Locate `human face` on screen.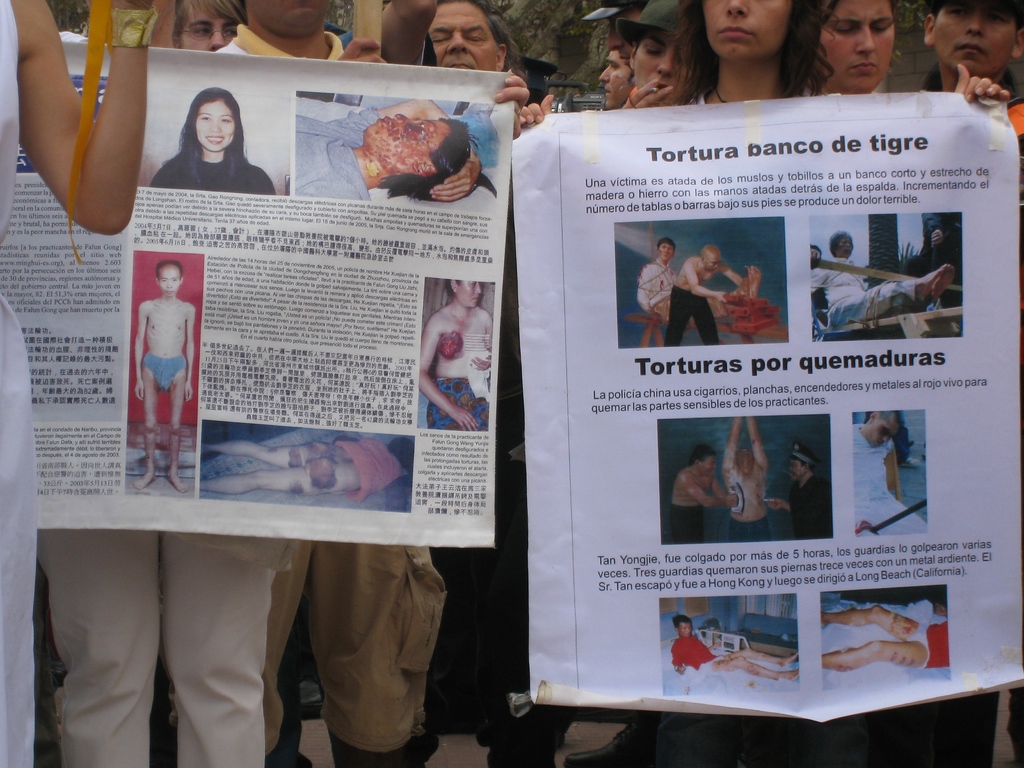
On screen at {"x1": 657, "y1": 242, "x2": 674, "y2": 262}.
